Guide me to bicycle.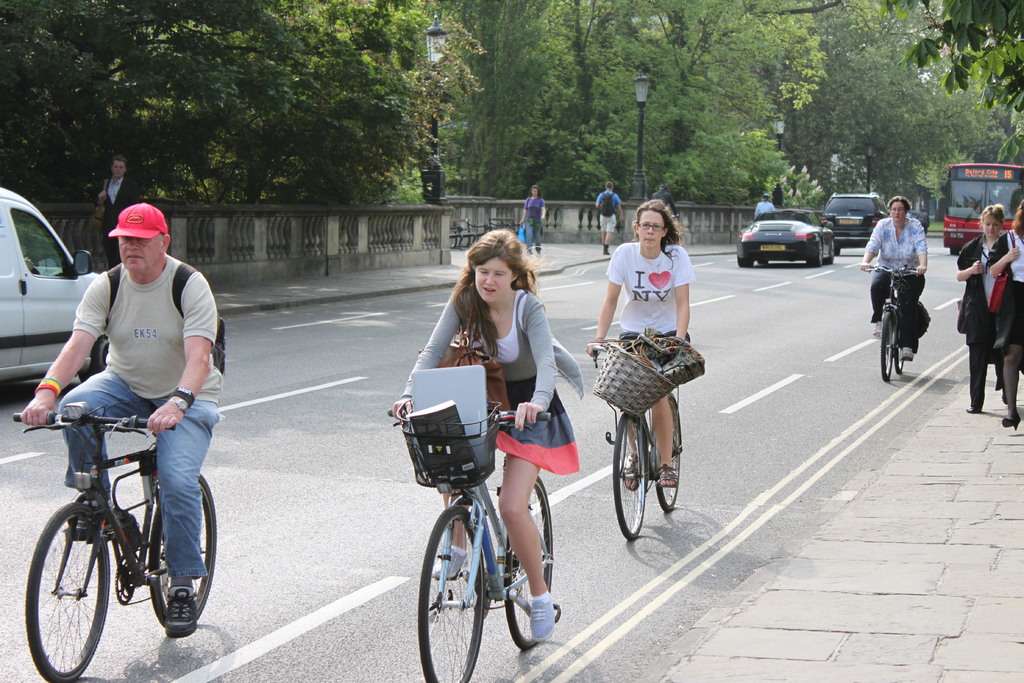
Guidance: 862,261,925,381.
